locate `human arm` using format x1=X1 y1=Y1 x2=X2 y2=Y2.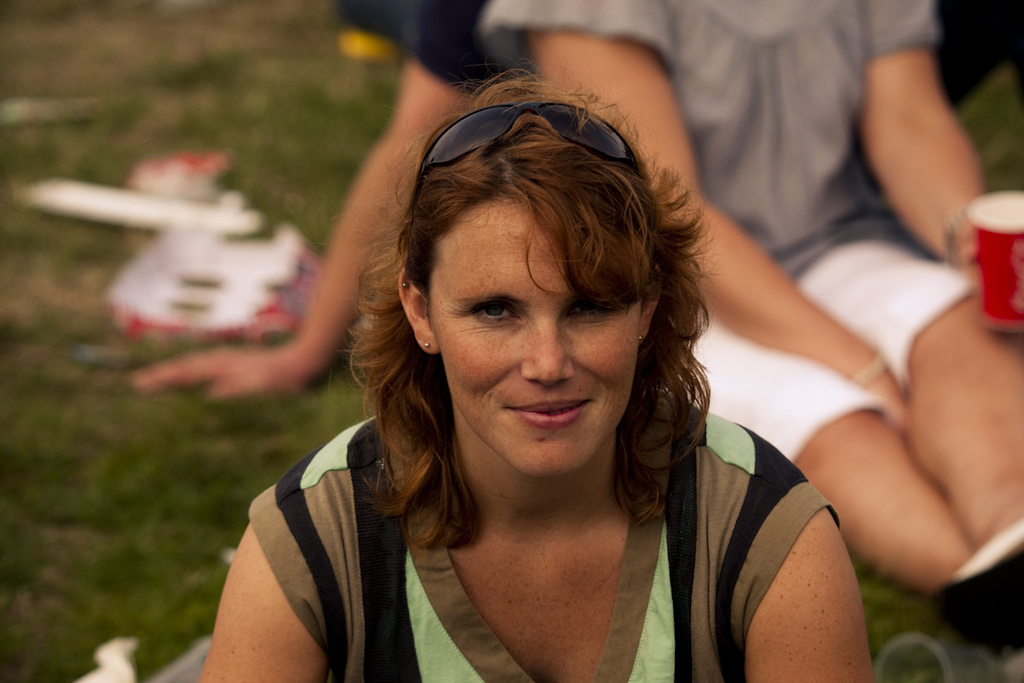
x1=858 y1=17 x2=986 y2=269.
